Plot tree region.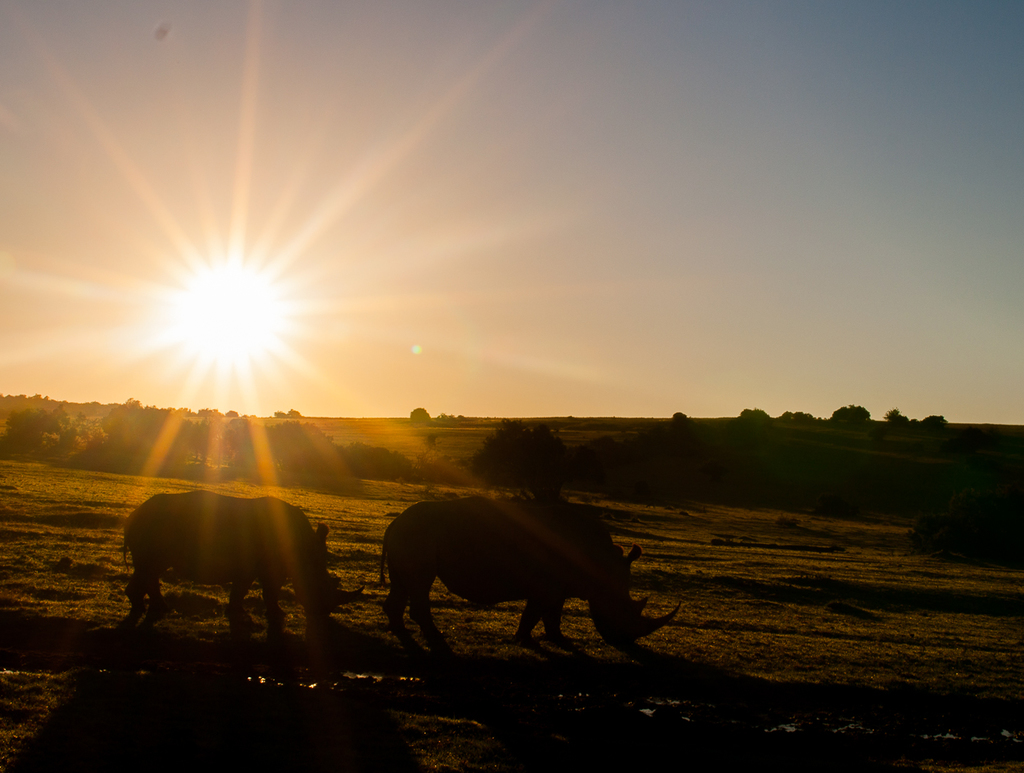
Plotted at <box>219,415,256,468</box>.
